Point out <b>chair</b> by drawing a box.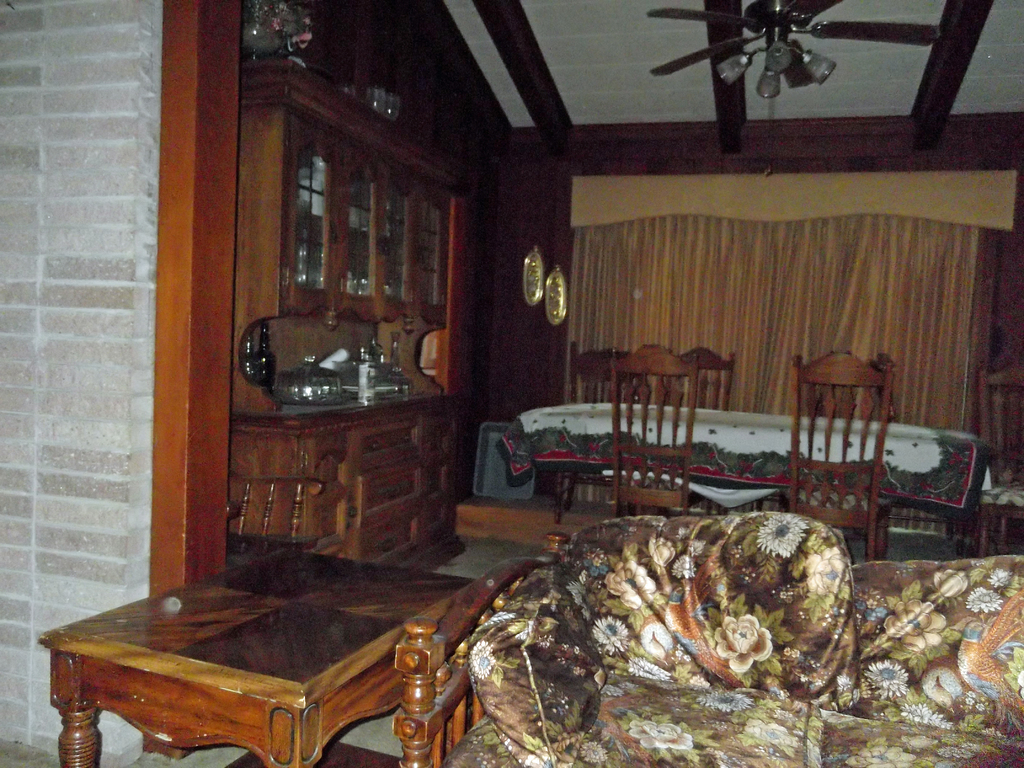
(left=552, top=340, right=644, bottom=532).
